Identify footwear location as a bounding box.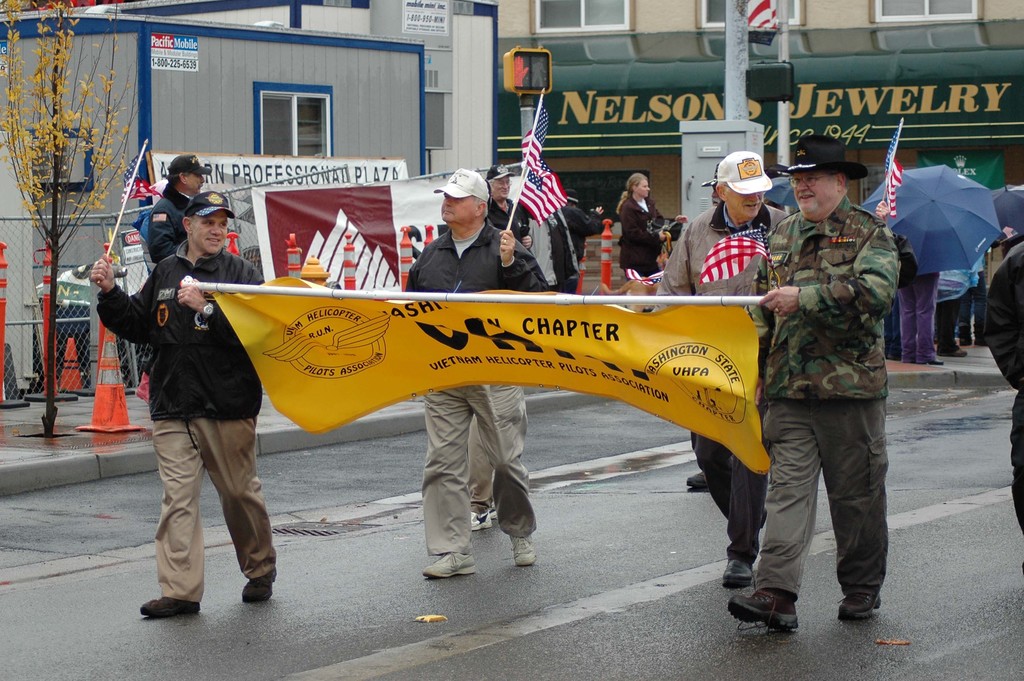
(left=511, top=532, right=539, bottom=565).
